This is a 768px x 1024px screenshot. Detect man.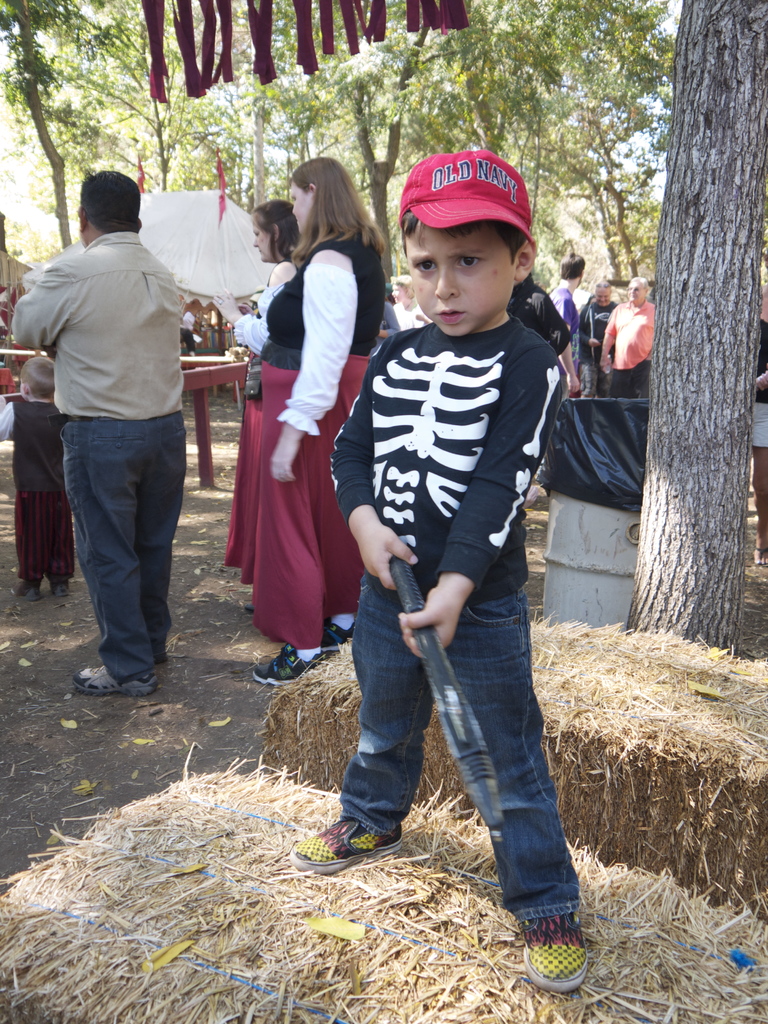
[602,273,658,394].
